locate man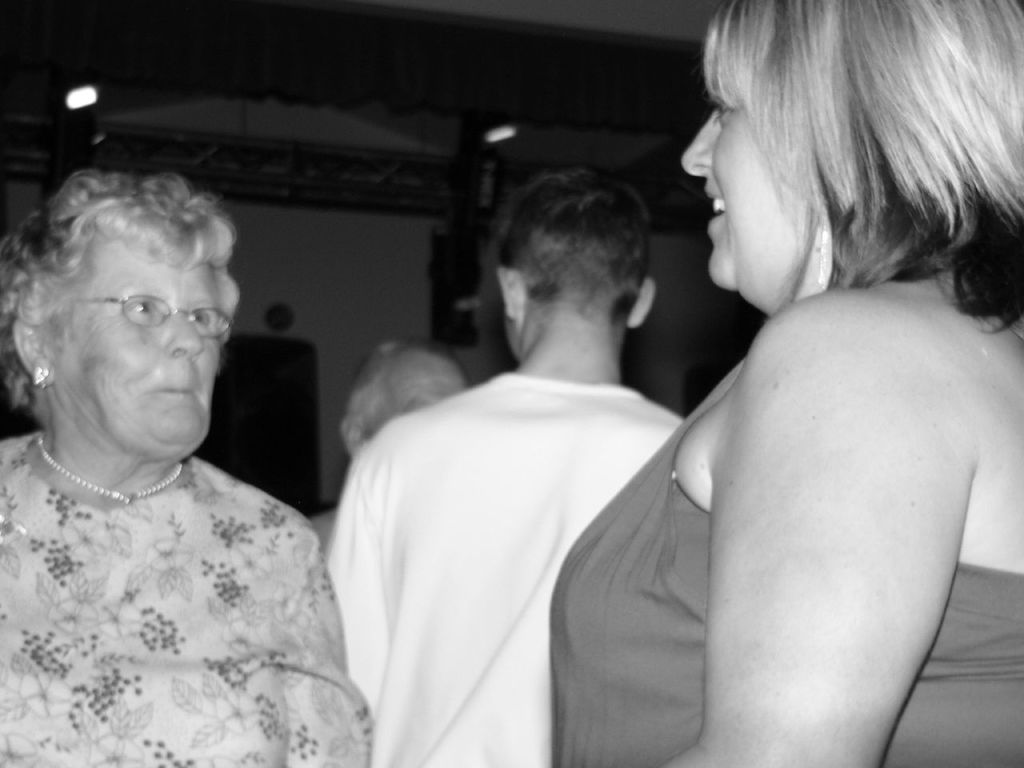
[left=324, top=174, right=684, bottom=767]
